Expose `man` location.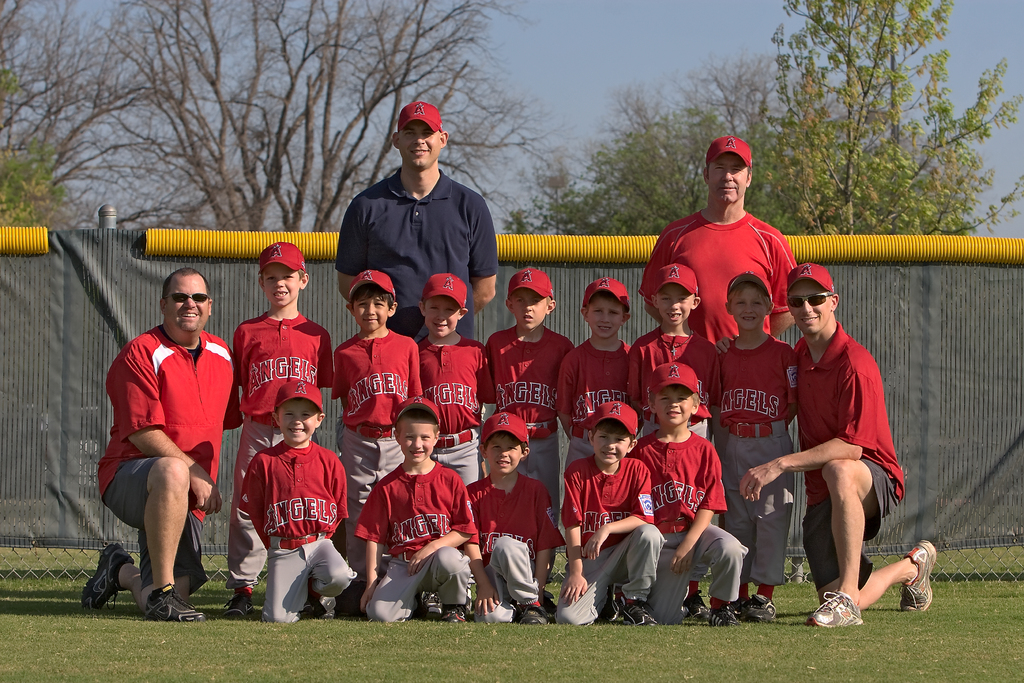
Exposed at (x1=337, y1=103, x2=499, y2=341).
